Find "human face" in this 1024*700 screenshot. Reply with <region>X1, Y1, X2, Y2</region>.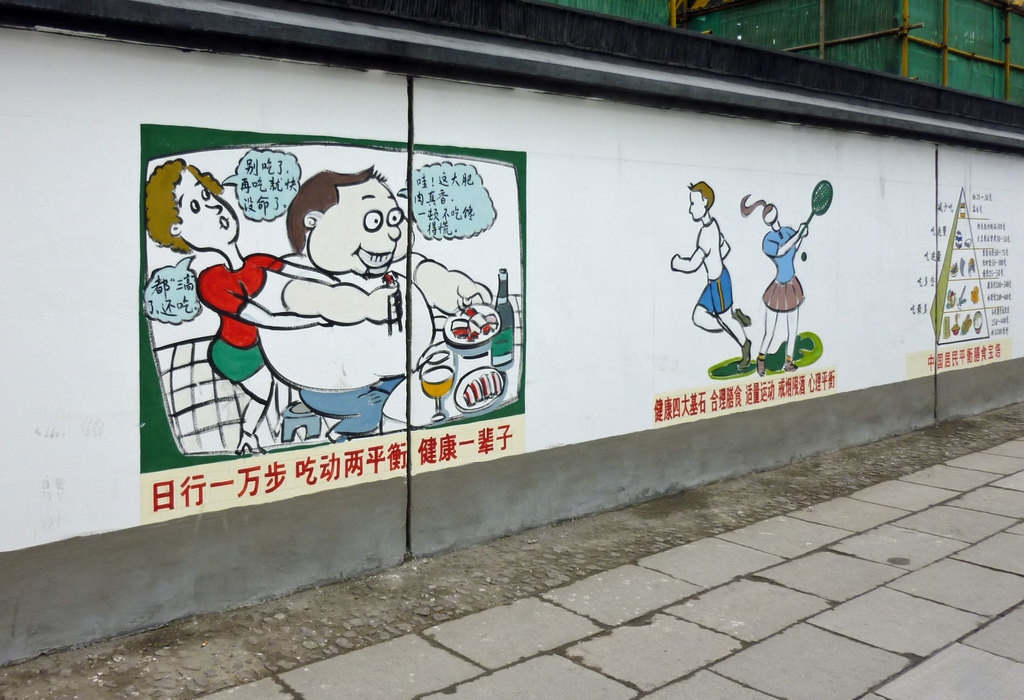
<region>177, 175, 239, 242</region>.
